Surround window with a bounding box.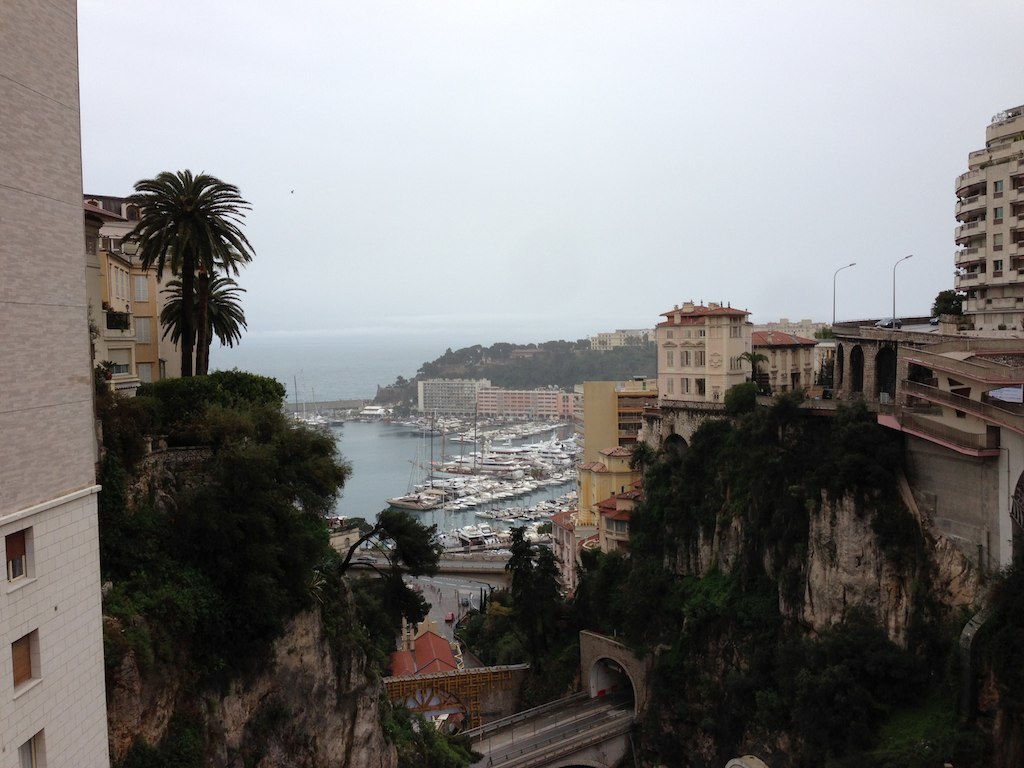
locate(566, 535, 571, 544).
